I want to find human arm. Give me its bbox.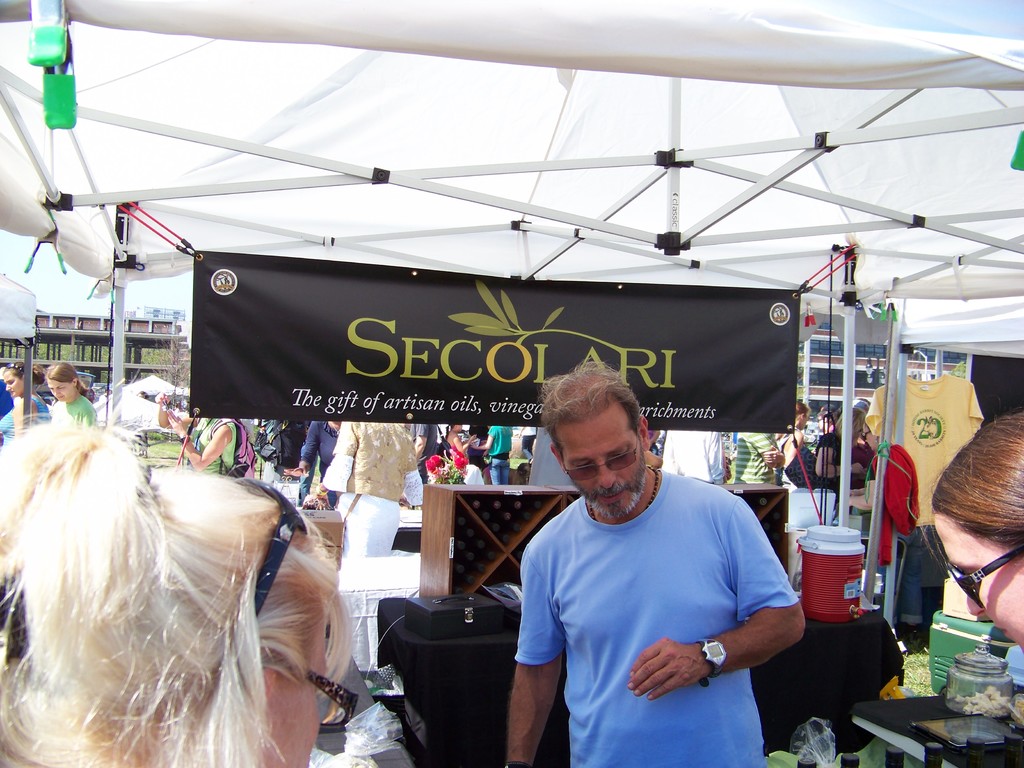
Rect(412, 419, 436, 456).
